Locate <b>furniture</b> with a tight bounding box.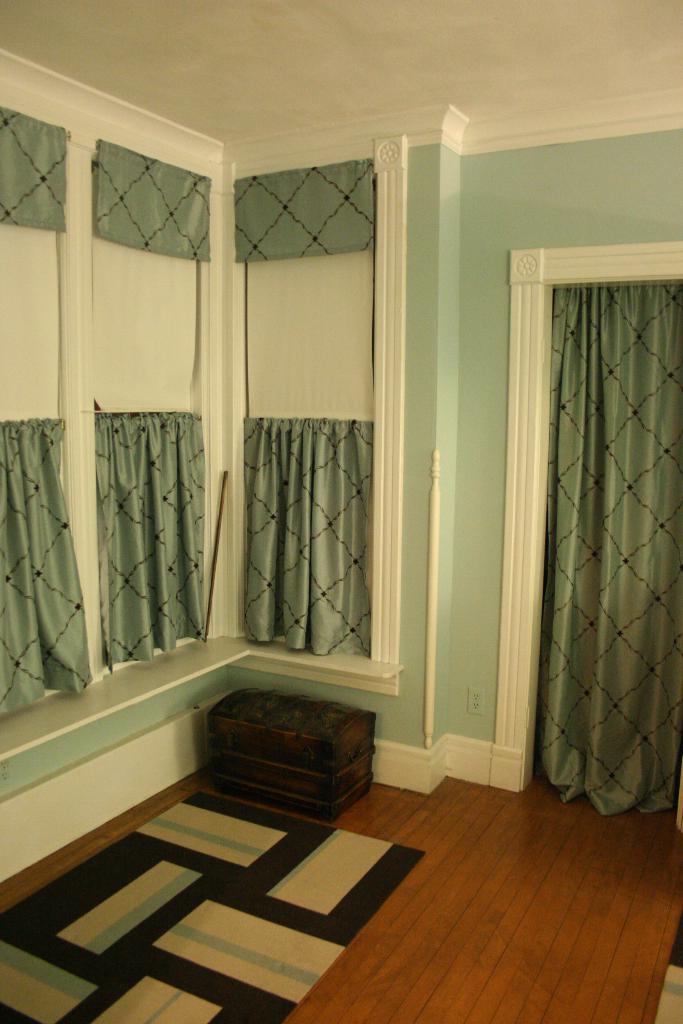
x1=203, y1=684, x2=378, y2=825.
